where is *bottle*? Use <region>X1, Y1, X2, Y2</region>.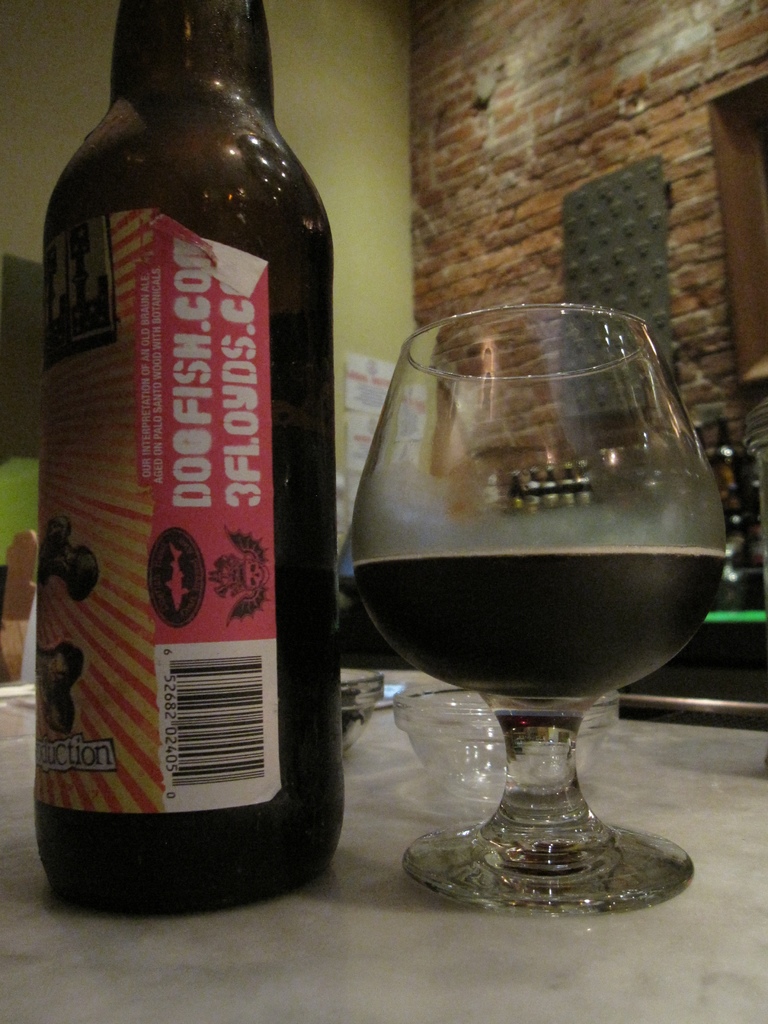
<region>38, 35, 356, 886</region>.
